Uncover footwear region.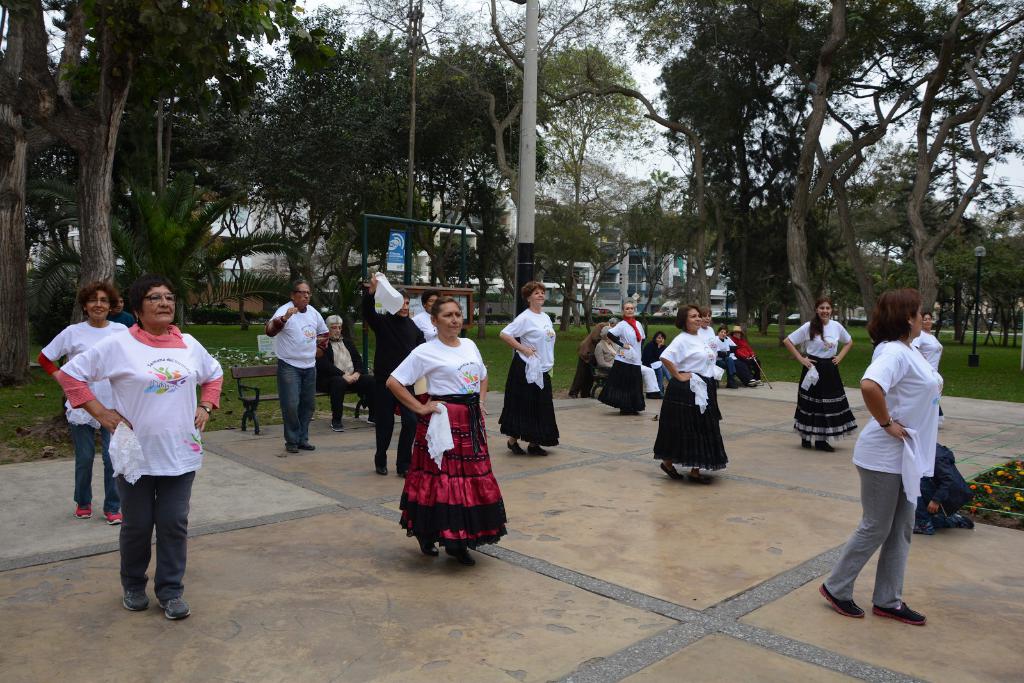
Uncovered: box=[301, 441, 317, 452].
